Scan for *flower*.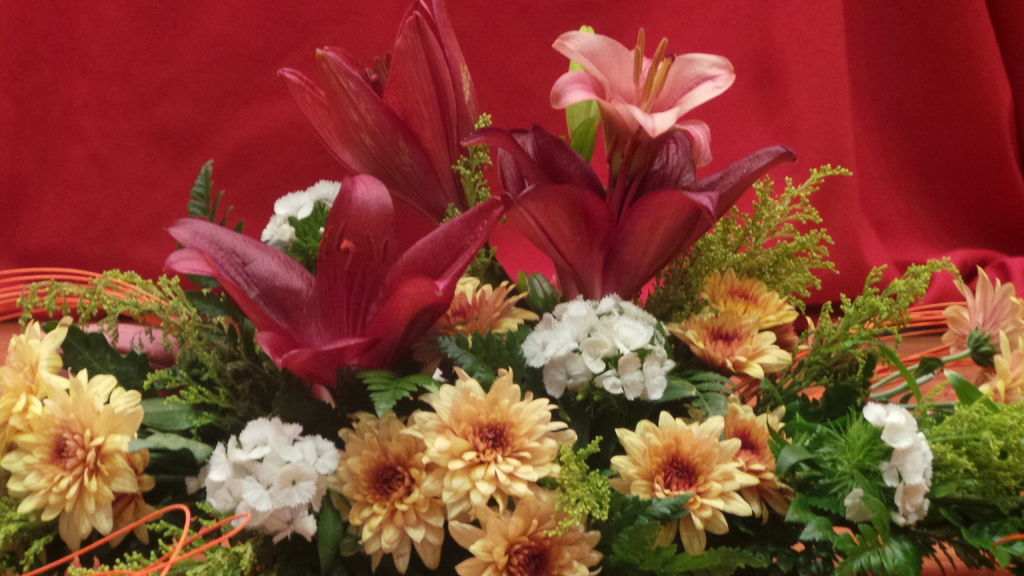
Scan result: BBox(0, 312, 74, 460).
